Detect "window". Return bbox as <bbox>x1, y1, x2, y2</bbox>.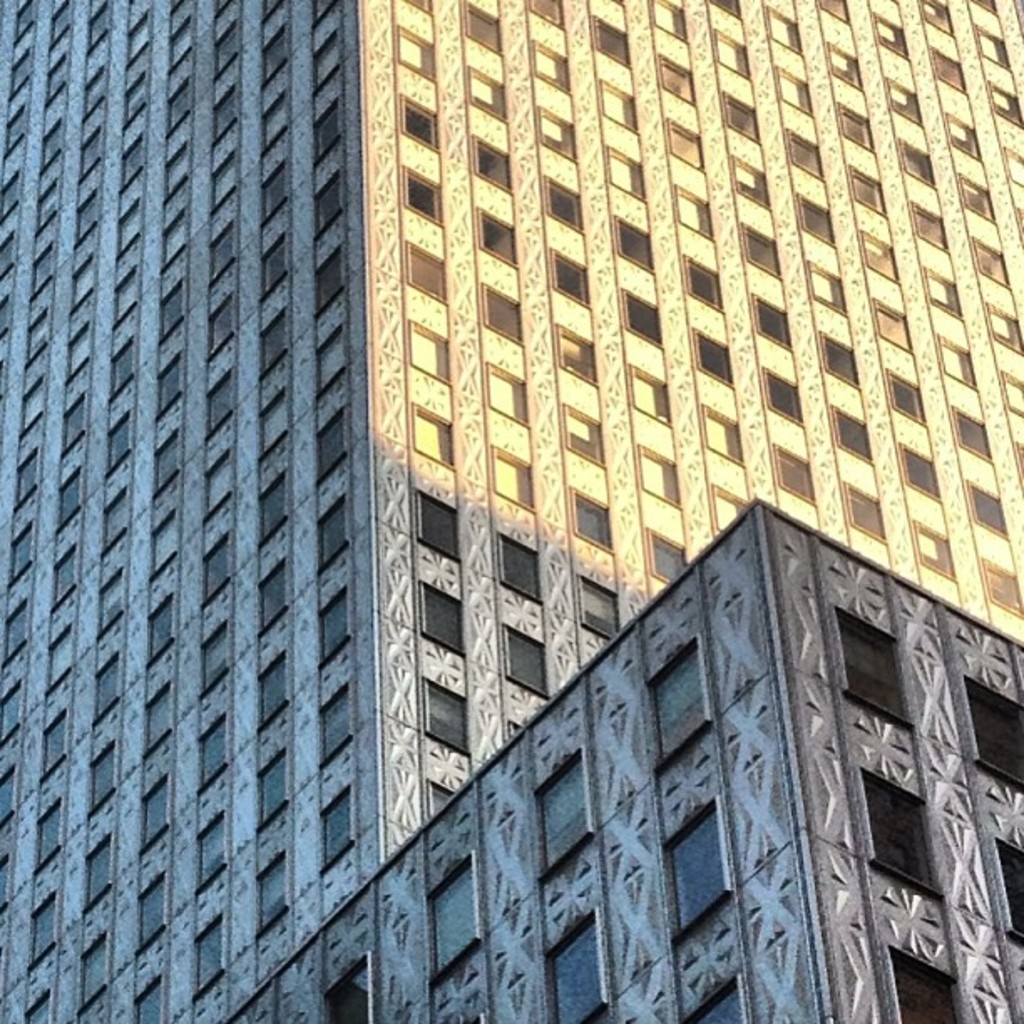
<bbox>428, 852, 482, 980</bbox>.
